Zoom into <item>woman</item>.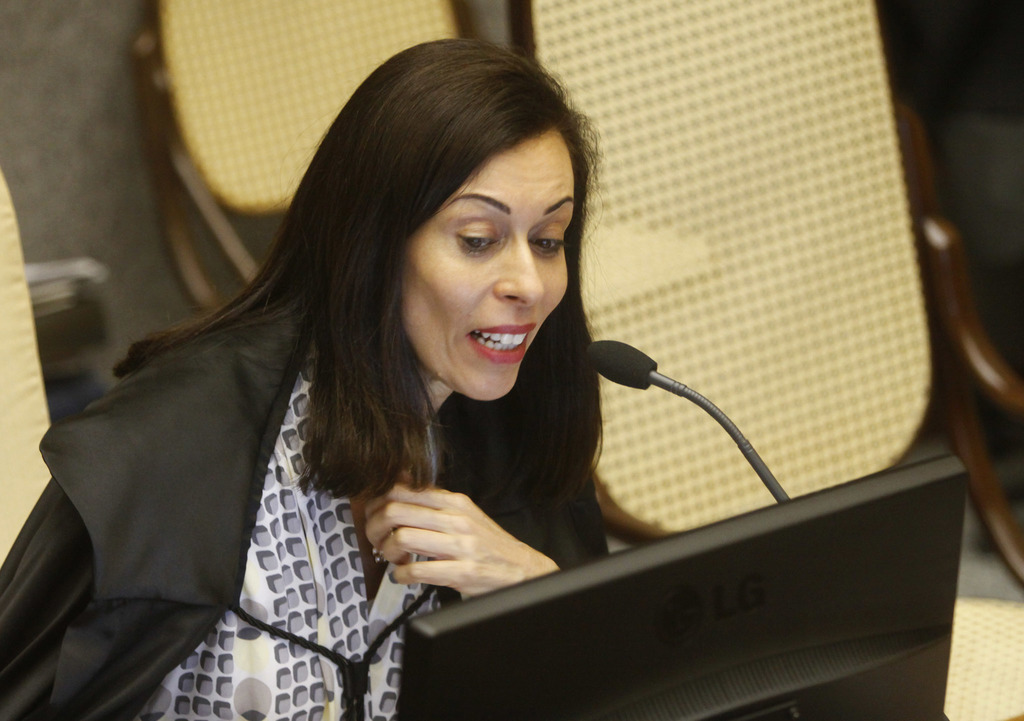
Zoom target: 44, 31, 772, 718.
